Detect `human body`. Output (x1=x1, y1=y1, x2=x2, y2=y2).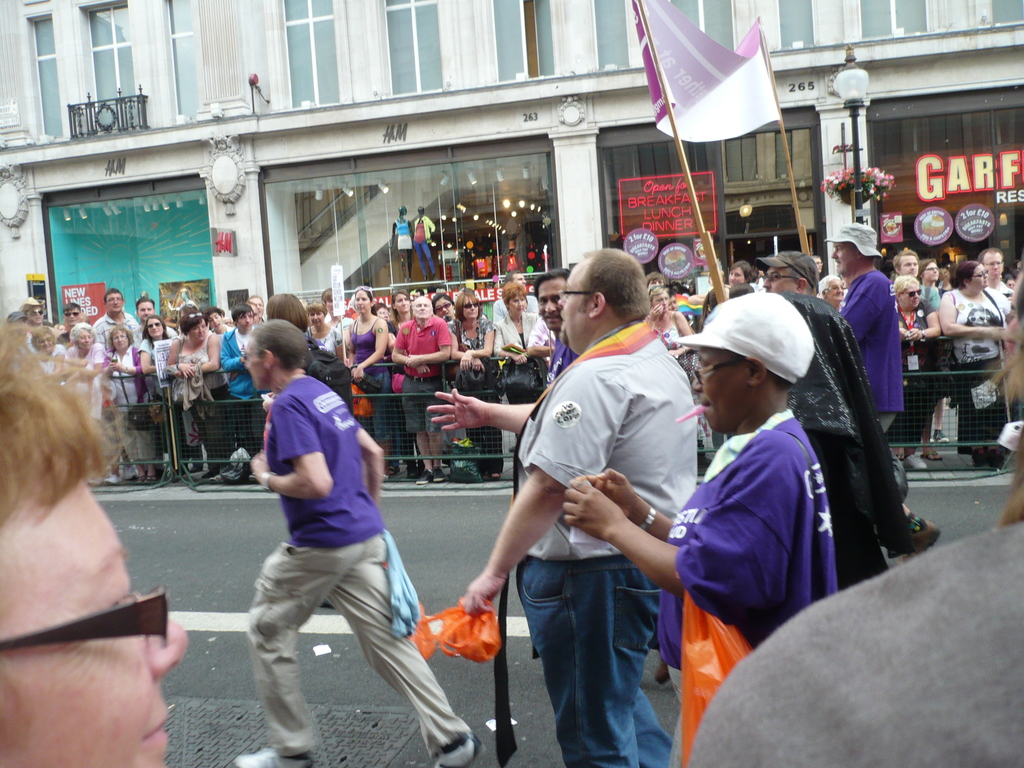
(x1=225, y1=303, x2=263, y2=479).
